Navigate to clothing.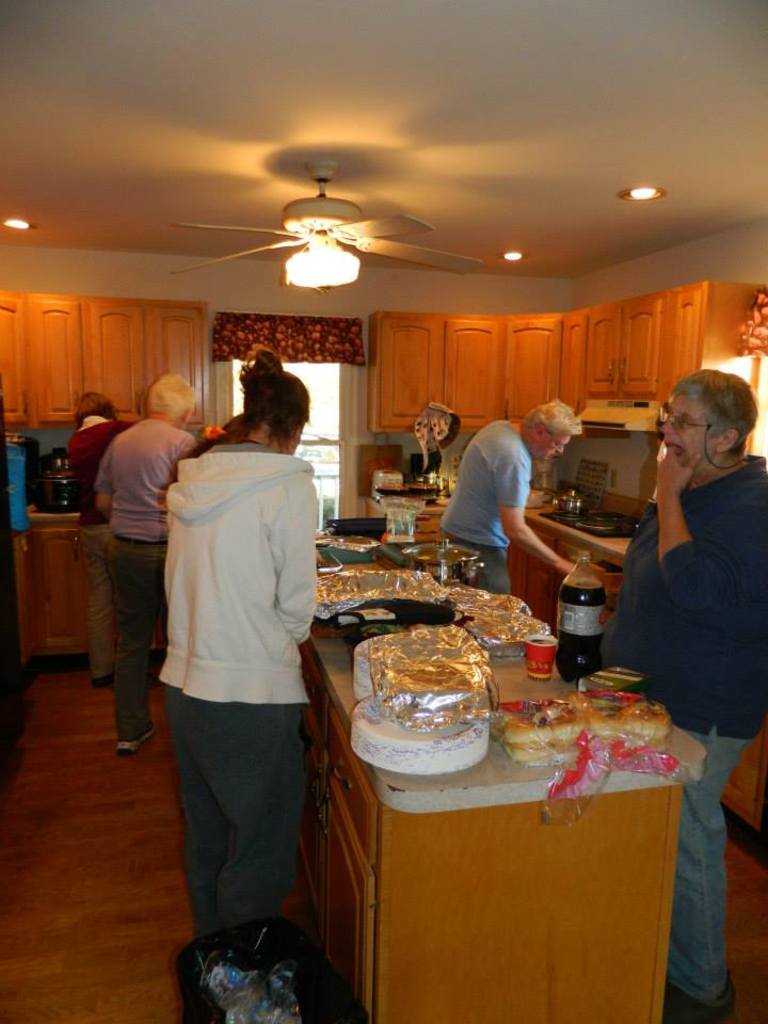
Navigation target: 445:537:509:585.
